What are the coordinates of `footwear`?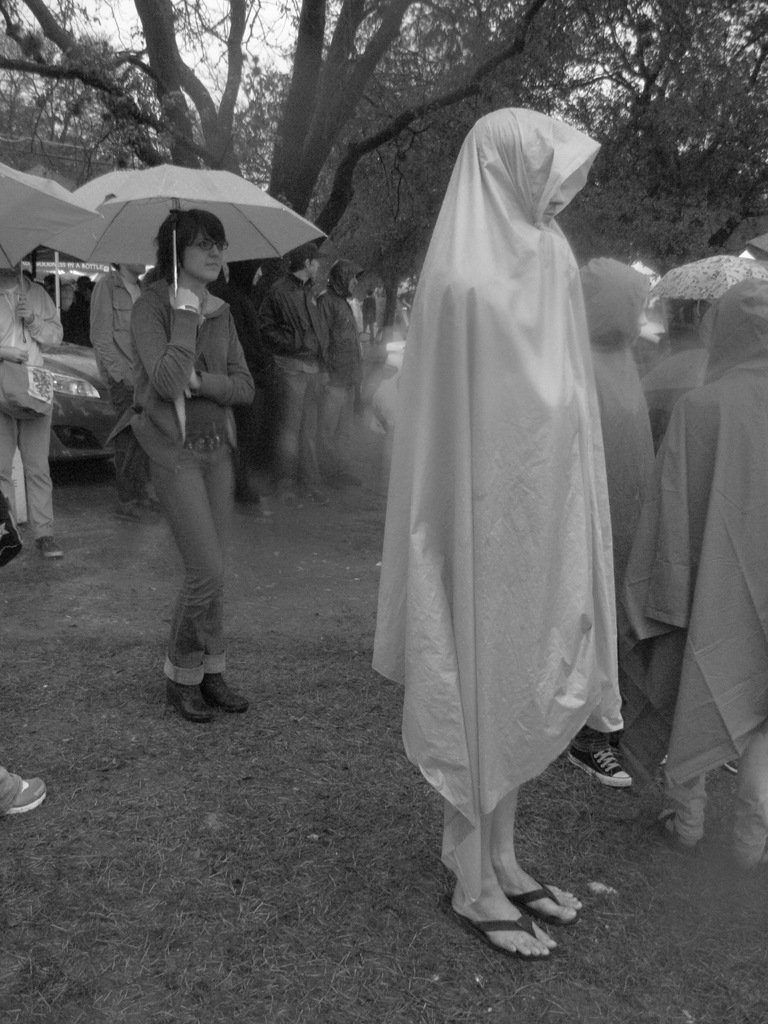
locate(305, 489, 332, 509).
